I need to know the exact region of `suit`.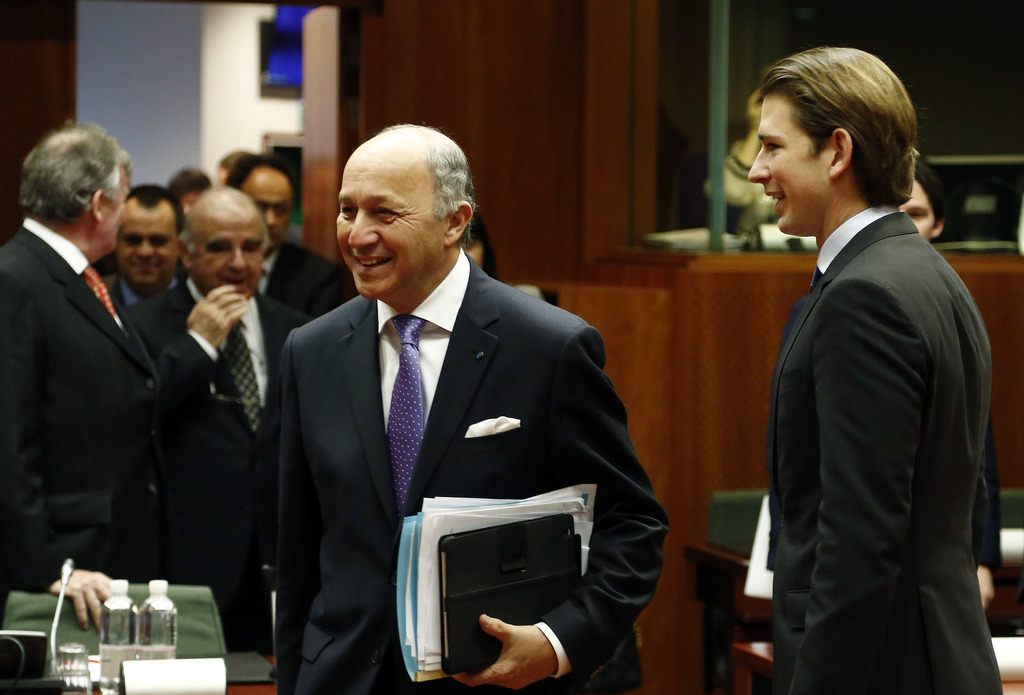
Region: (left=0, top=219, right=172, bottom=597).
